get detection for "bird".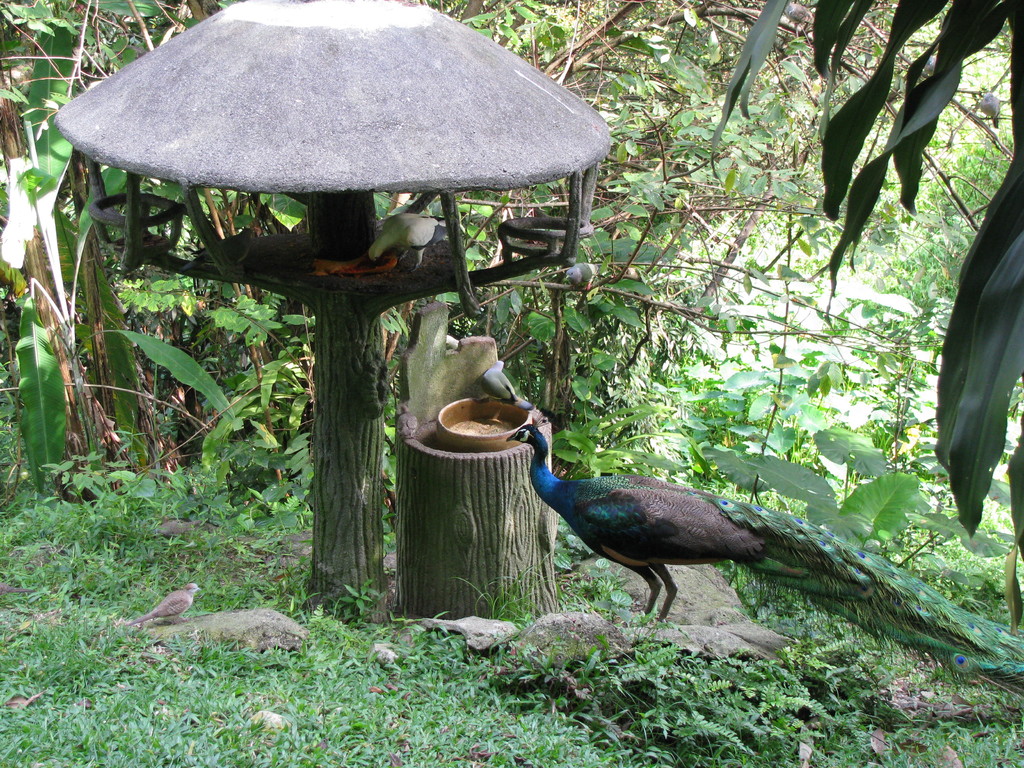
Detection: select_region(353, 177, 445, 276).
